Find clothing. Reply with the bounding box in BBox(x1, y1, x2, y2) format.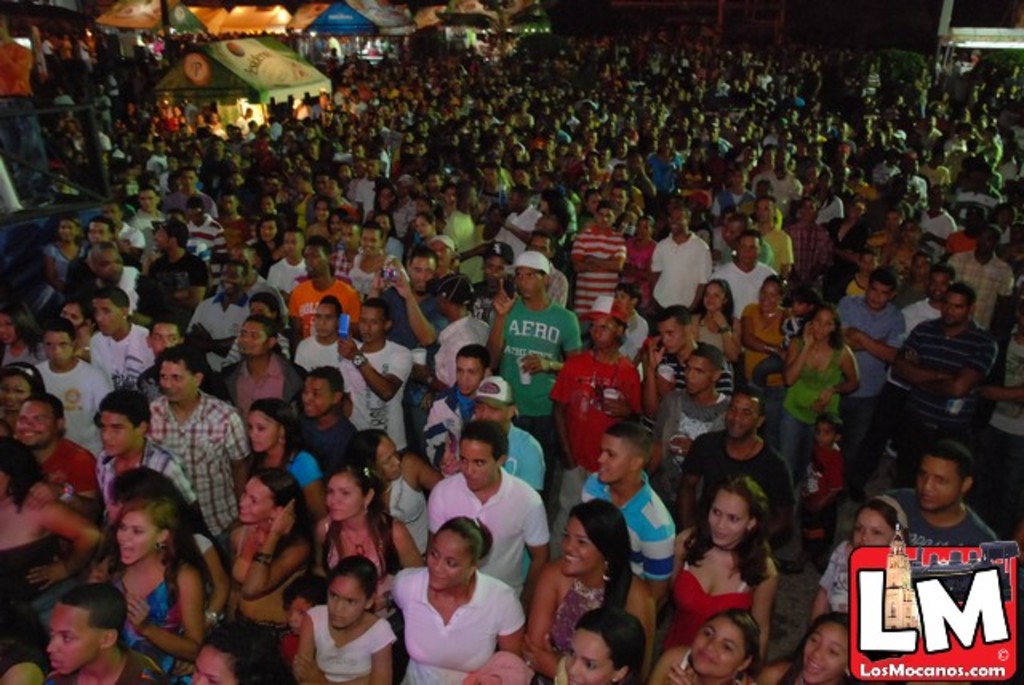
BBox(424, 445, 565, 602).
